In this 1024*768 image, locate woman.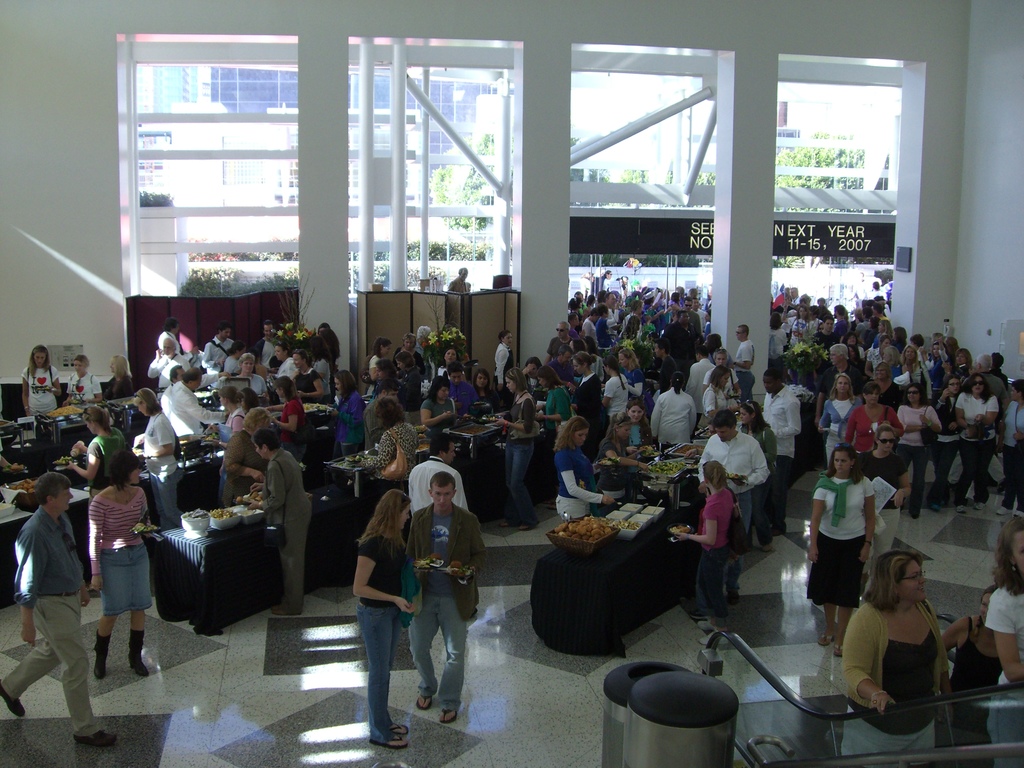
Bounding box: box(255, 428, 308, 608).
